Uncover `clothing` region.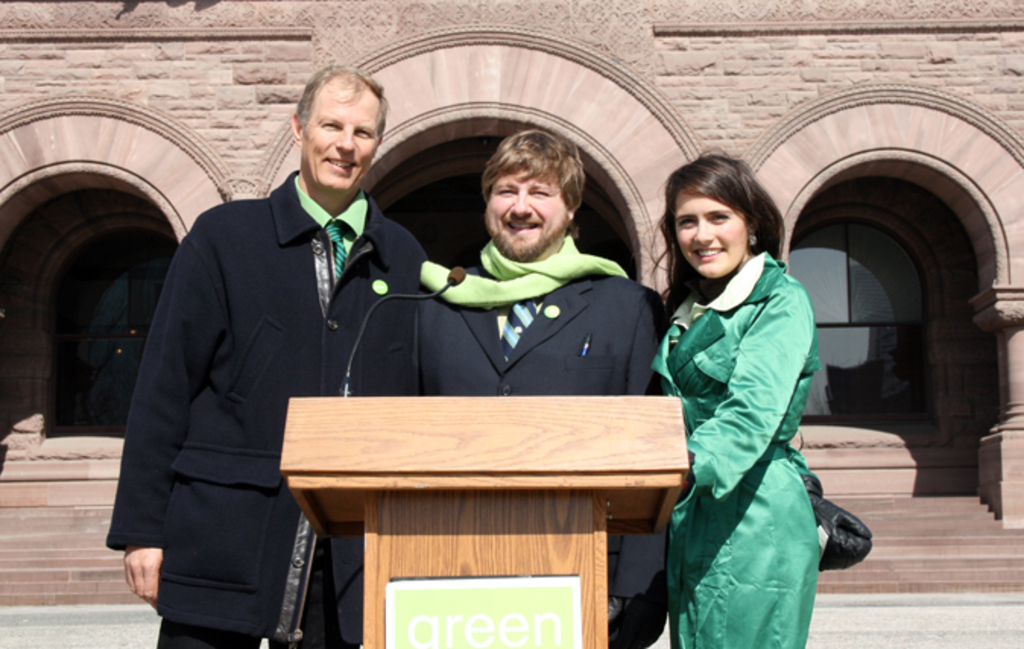
Uncovered: box=[100, 167, 424, 647].
